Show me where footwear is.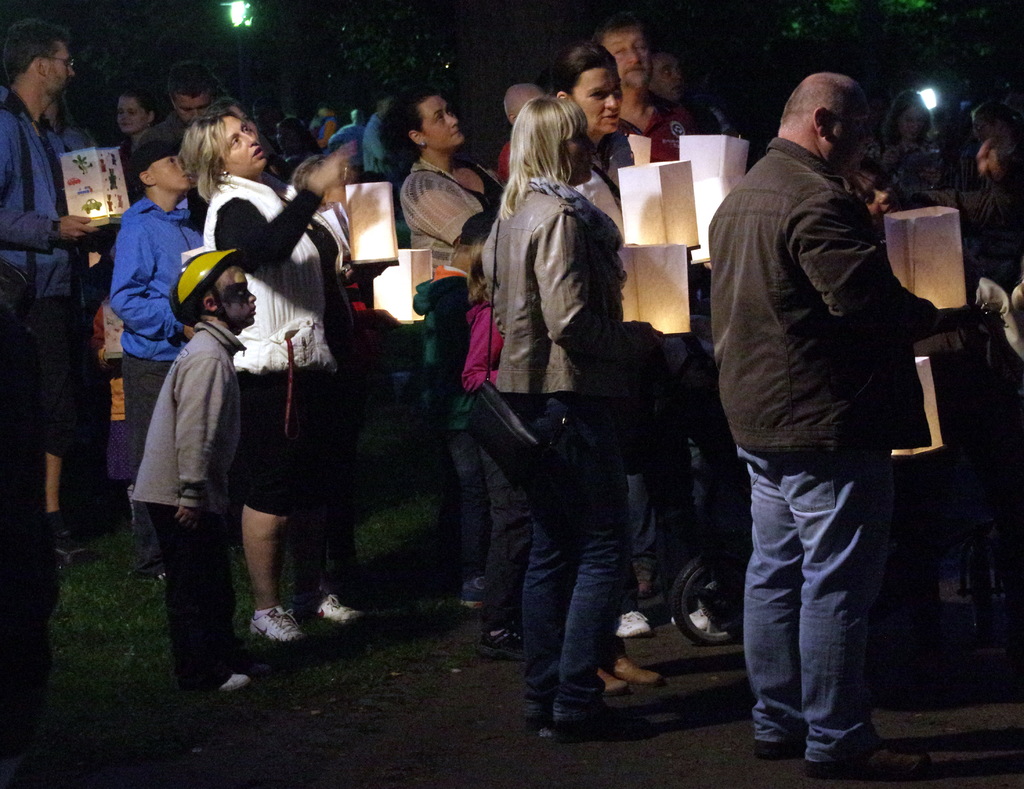
footwear is at 249,605,302,646.
